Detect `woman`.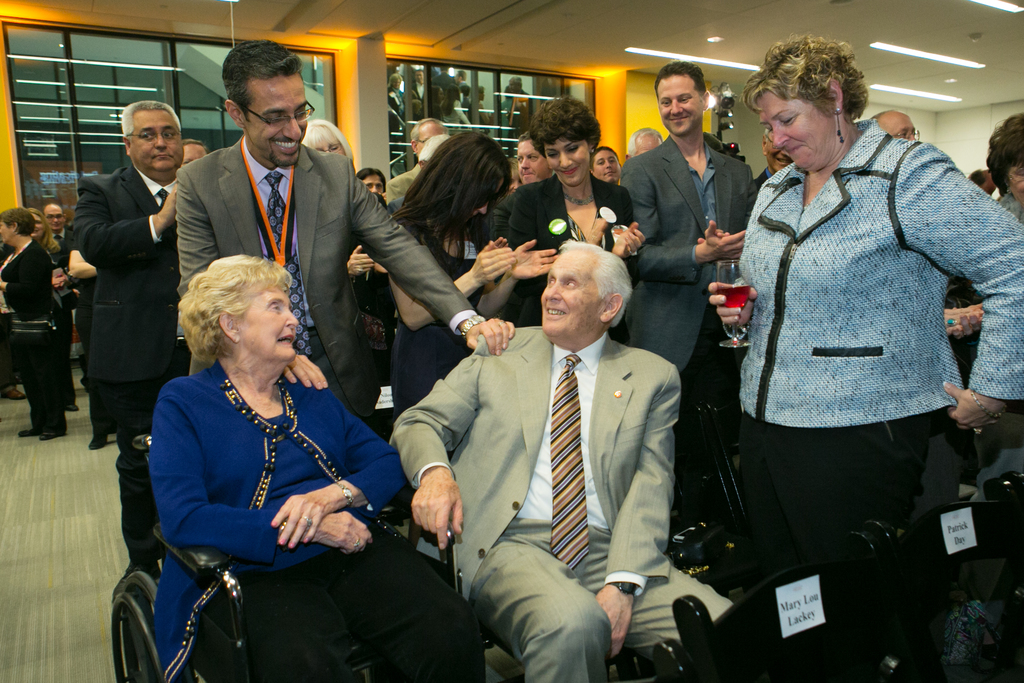
Detected at box(975, 110, 1023, 491).
